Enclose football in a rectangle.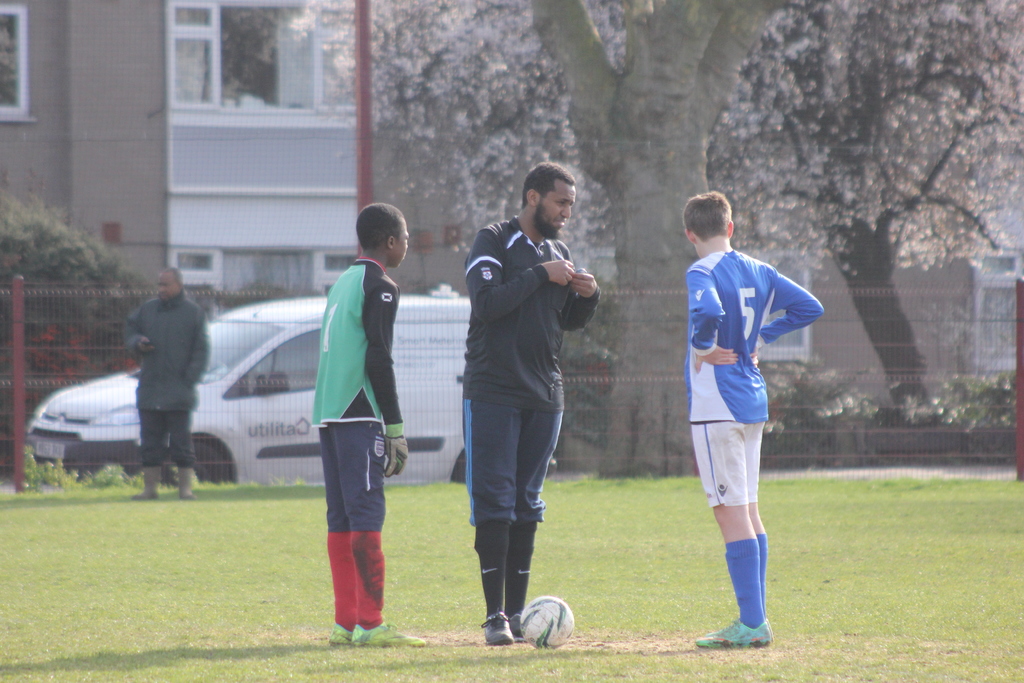
(x1=516, y1=595, x2=575, y2=647).
